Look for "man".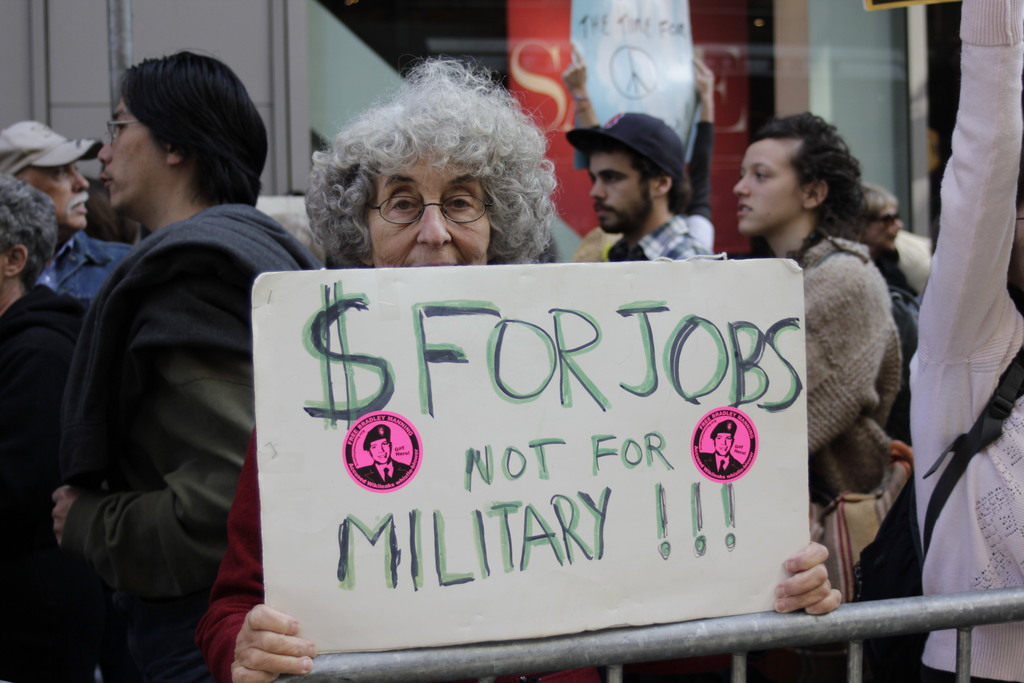
Found: bbox=(0, 120, 148, 289).
